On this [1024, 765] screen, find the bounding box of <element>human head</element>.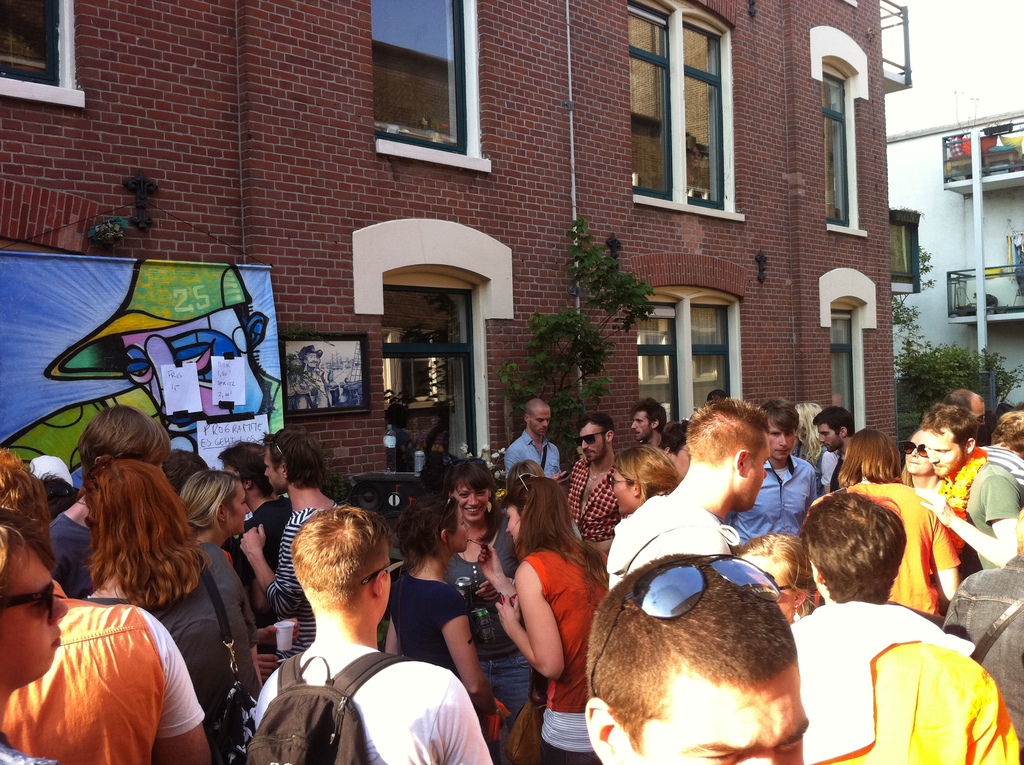
Bounding box: locate(812, 407, 854, 453).
